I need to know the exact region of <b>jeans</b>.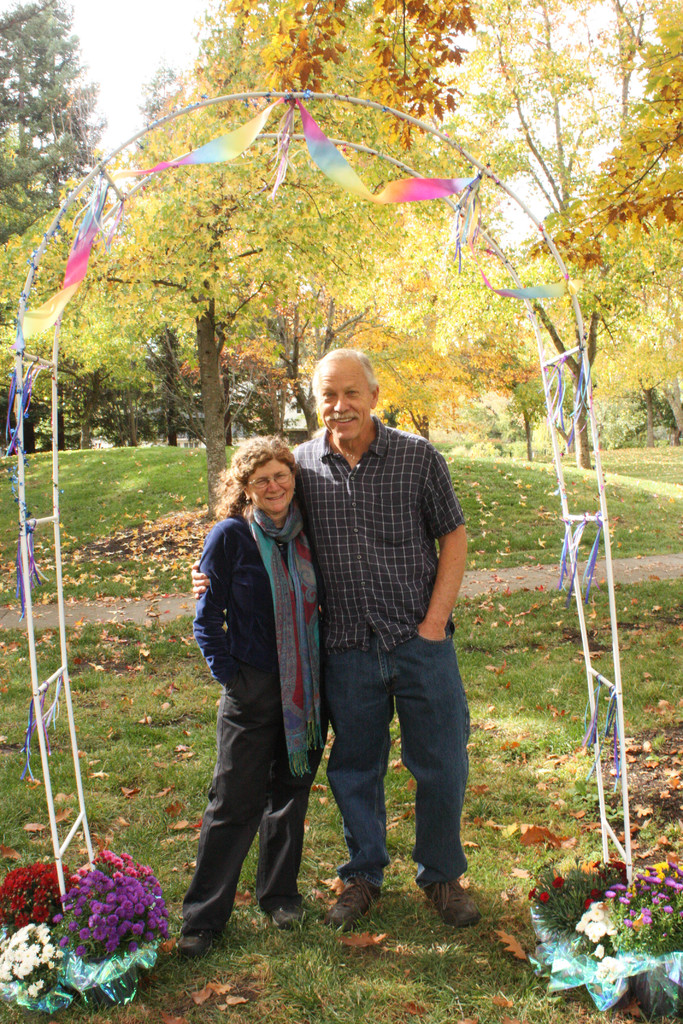
Region: detection(323, 620, 471, 890).
